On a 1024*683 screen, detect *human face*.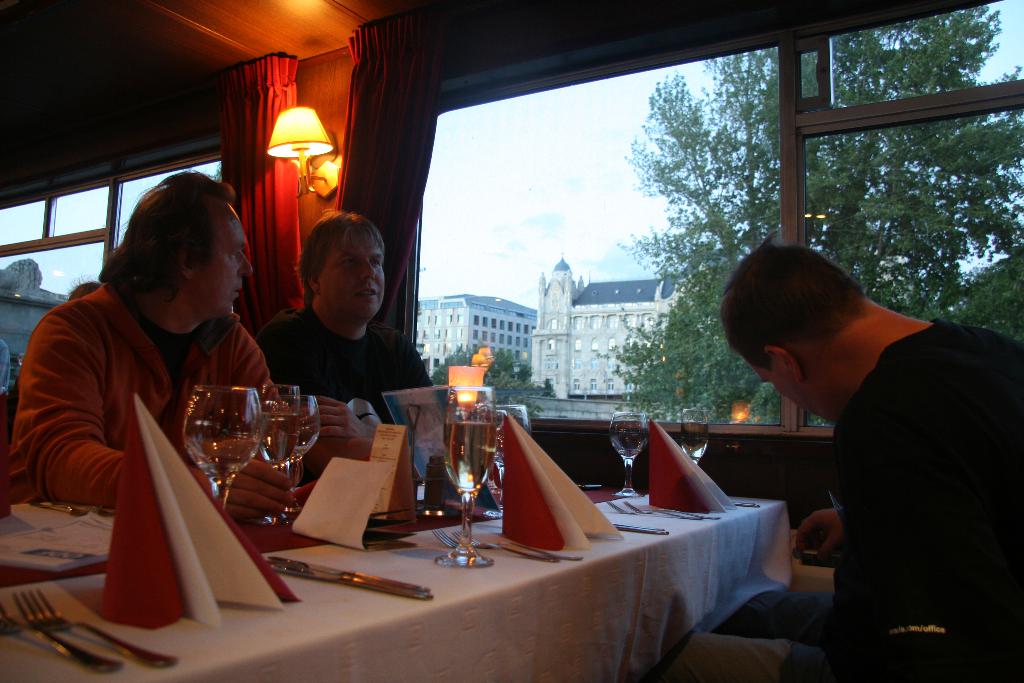
[left=190, top=204, right=253, bottom=315].
